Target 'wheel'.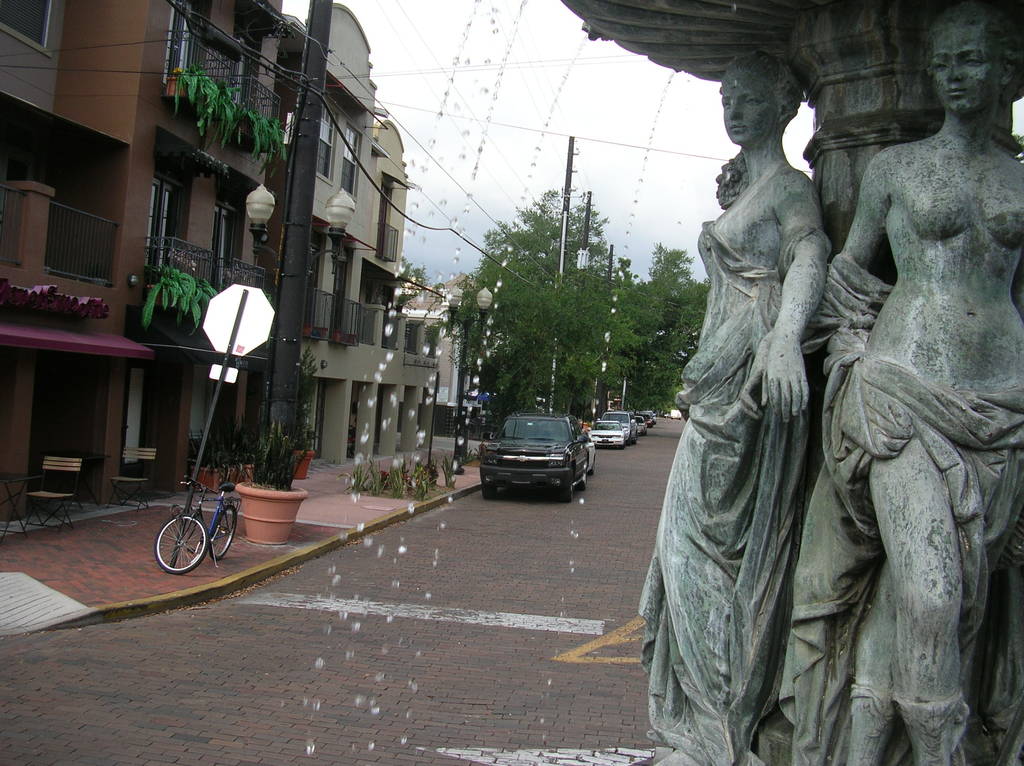
Target region: region(210, 506, 238, 559).
